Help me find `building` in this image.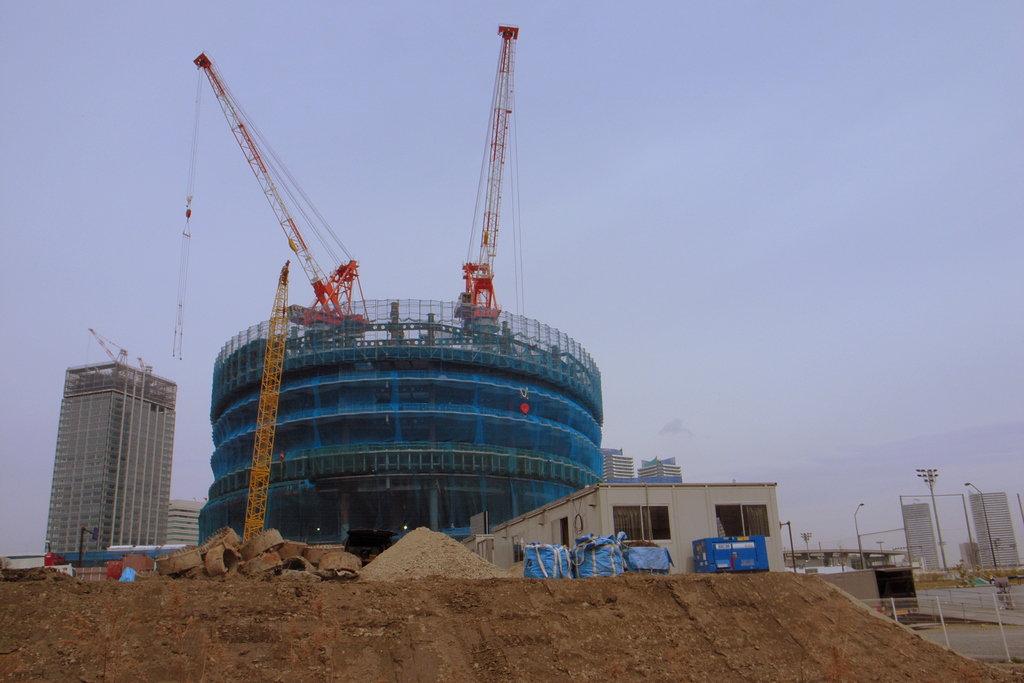
Found it: l=899, t=497, r=944, b=574.
